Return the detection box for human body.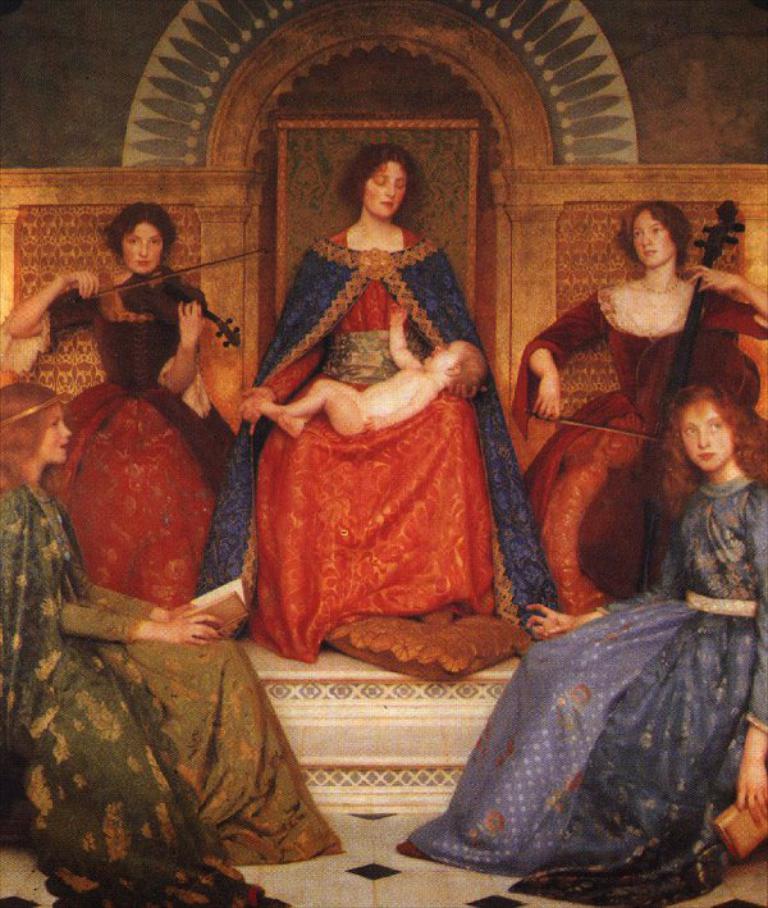
(0, 374, 335, 907).
